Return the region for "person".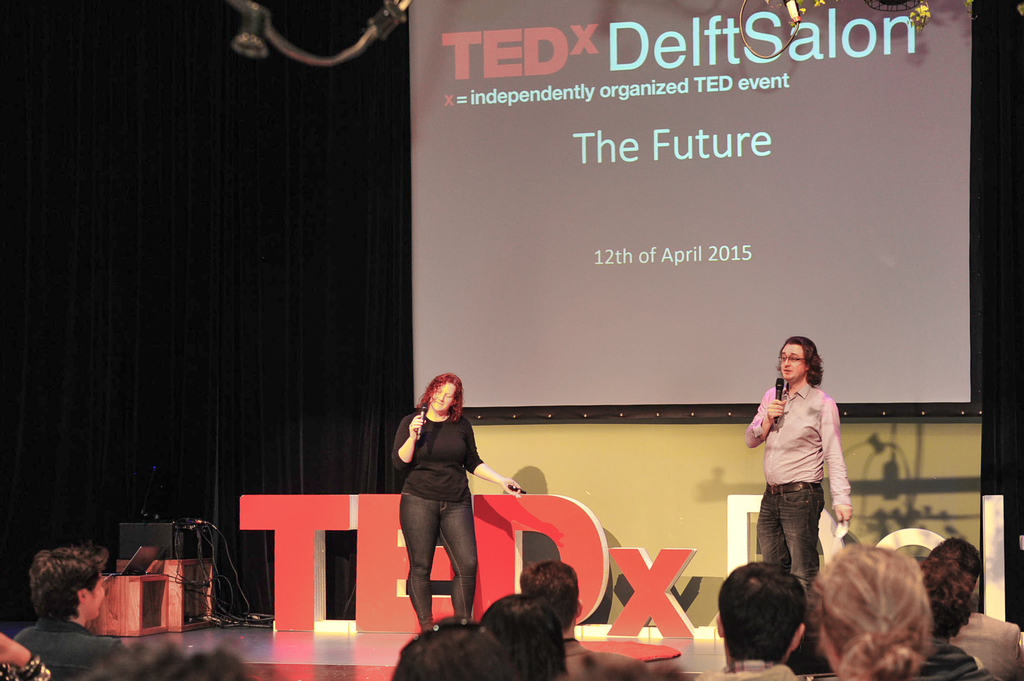
[left=741, top=334, right=849, bottom=595].
